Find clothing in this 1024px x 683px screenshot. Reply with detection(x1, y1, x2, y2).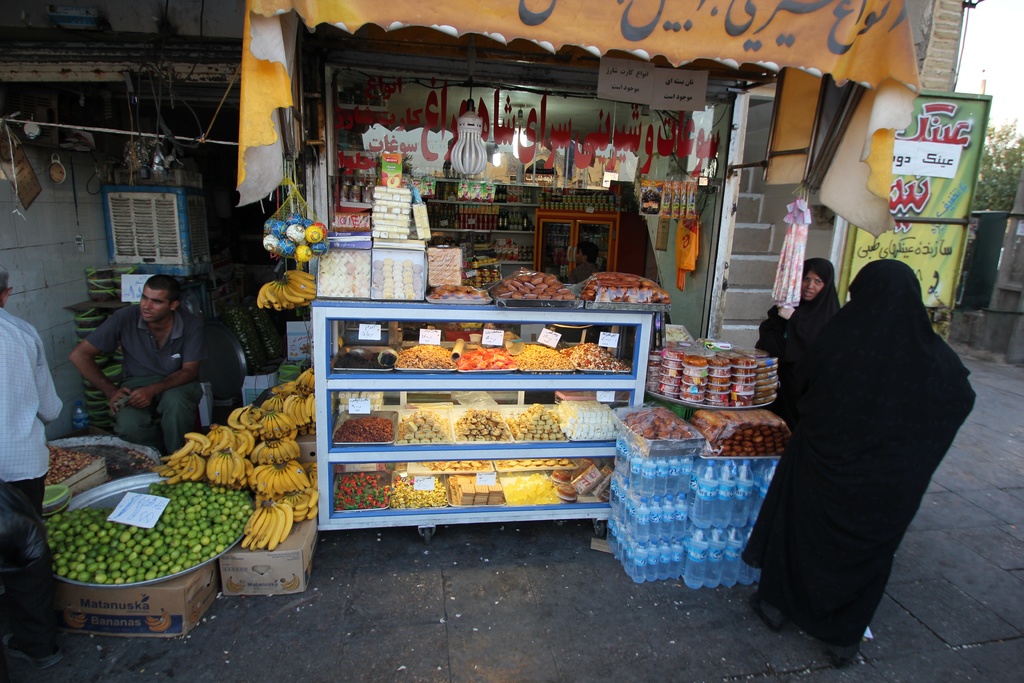
detection(84, 302, 207, 457).
